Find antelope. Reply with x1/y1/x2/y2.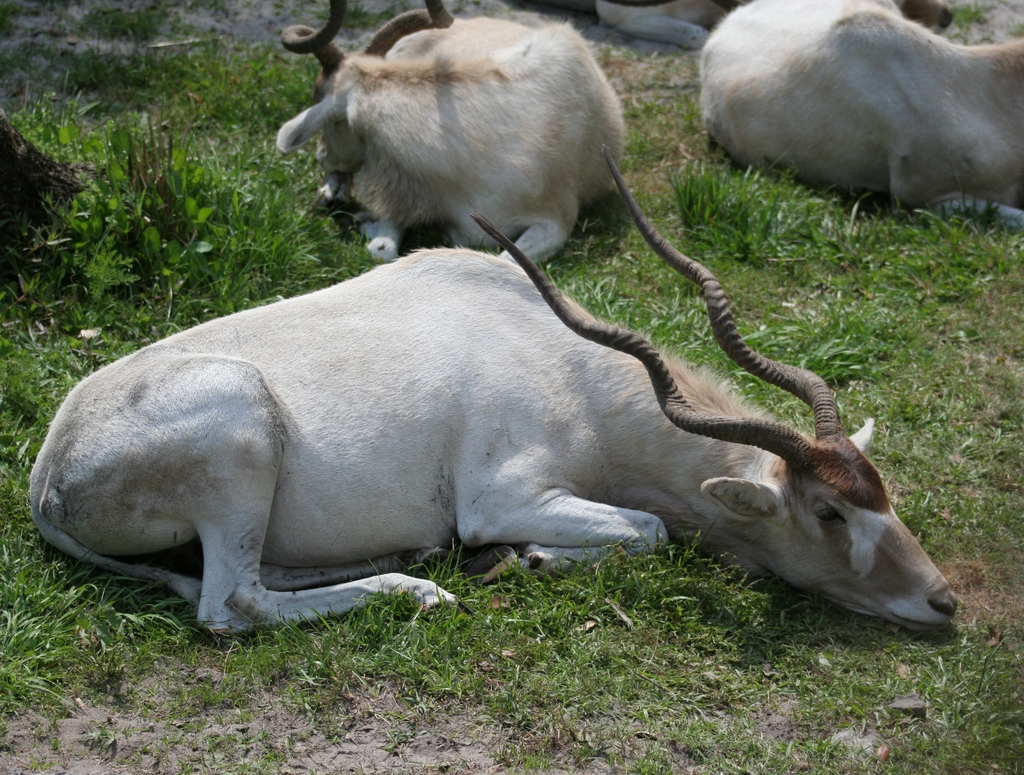
269/0/626/263.
